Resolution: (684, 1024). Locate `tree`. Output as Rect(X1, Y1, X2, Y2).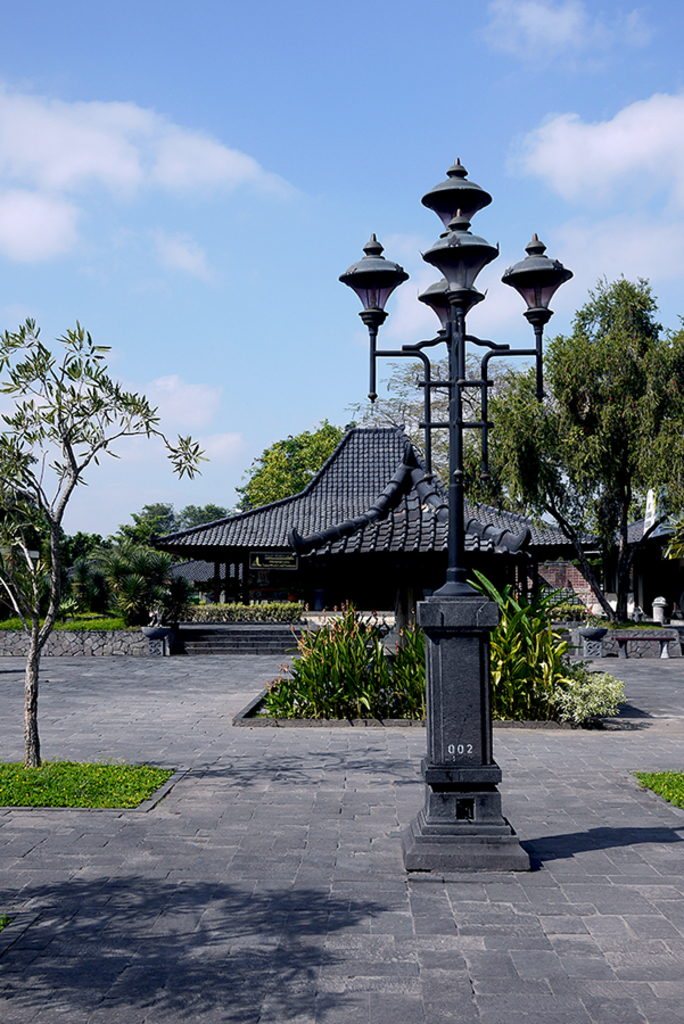
Rect(345, 349, 530, 481).
